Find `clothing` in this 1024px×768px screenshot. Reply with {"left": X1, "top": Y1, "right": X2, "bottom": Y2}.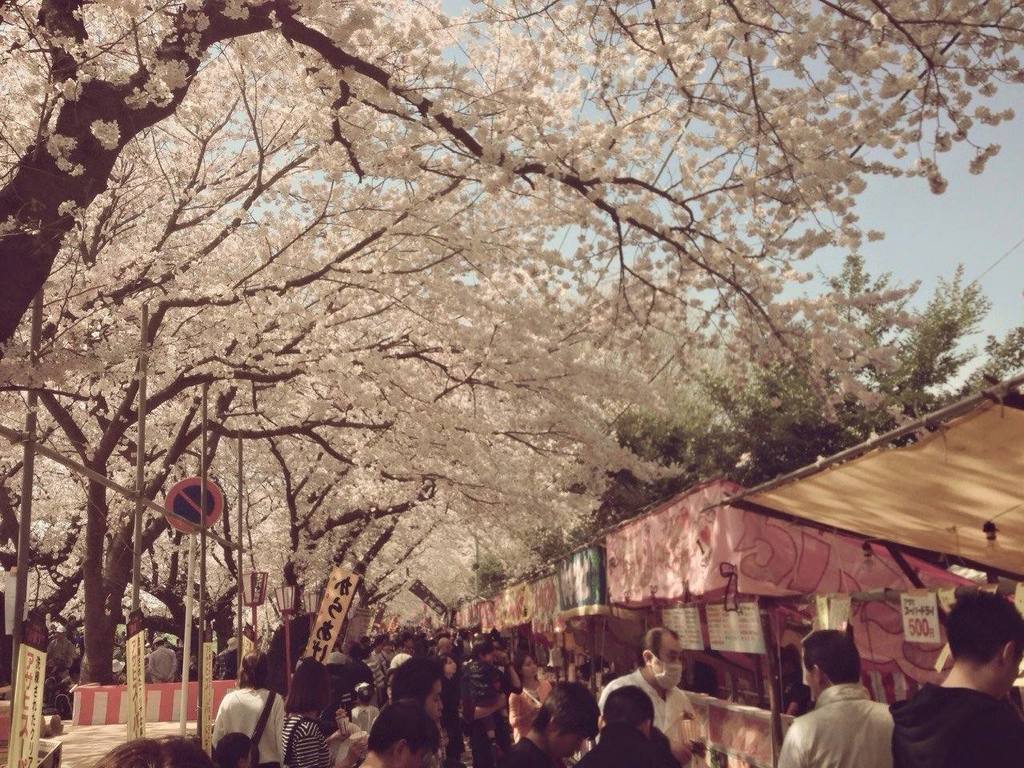
{"left": 202, "top": 690, "right": 286, "bottom": 767}.
